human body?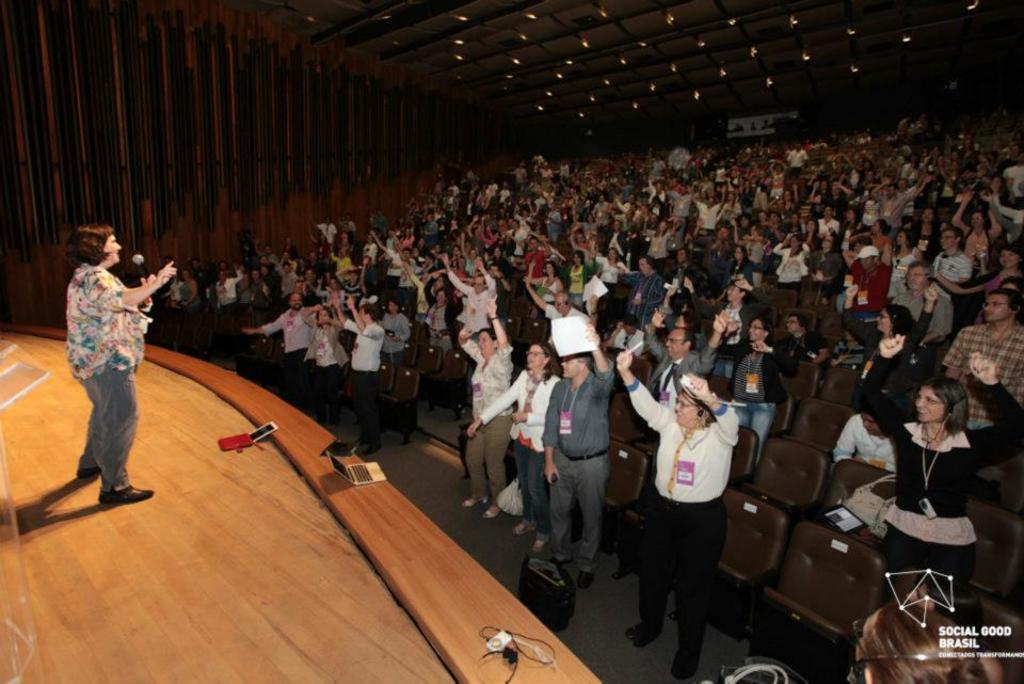
BBox(625, 245, 656, 324)
